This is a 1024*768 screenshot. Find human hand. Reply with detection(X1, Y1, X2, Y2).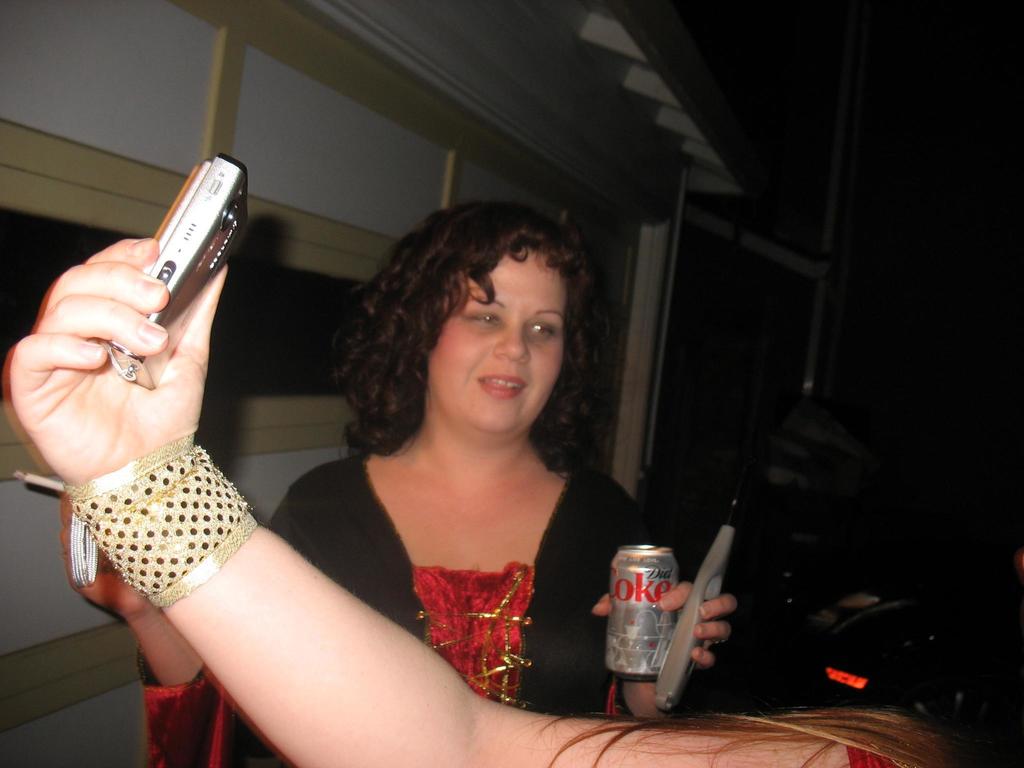
detection(20, 223, 230, 504).
